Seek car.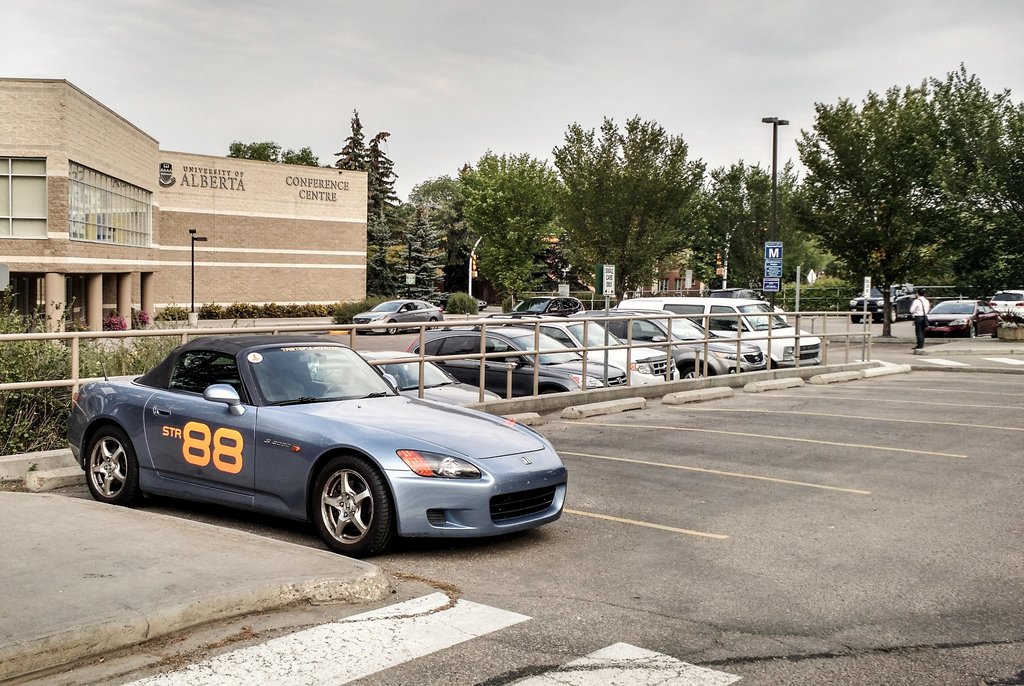
rect(847, 277, 924, 327).
